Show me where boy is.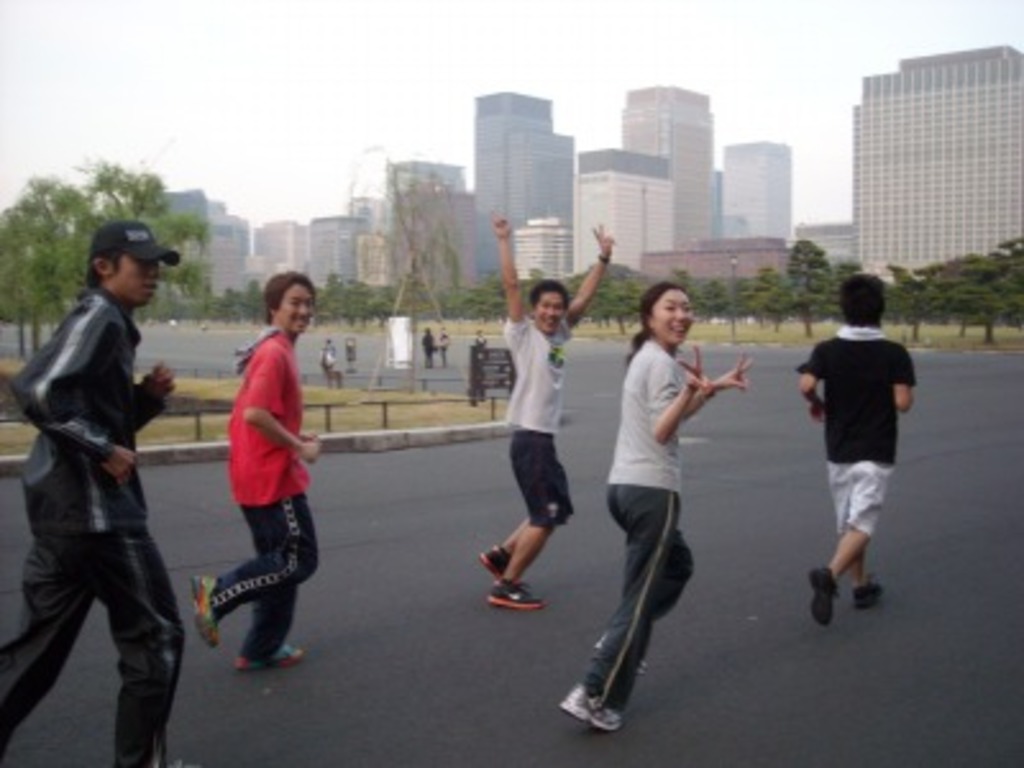
boy is at box(791, 266, 927, 635).
